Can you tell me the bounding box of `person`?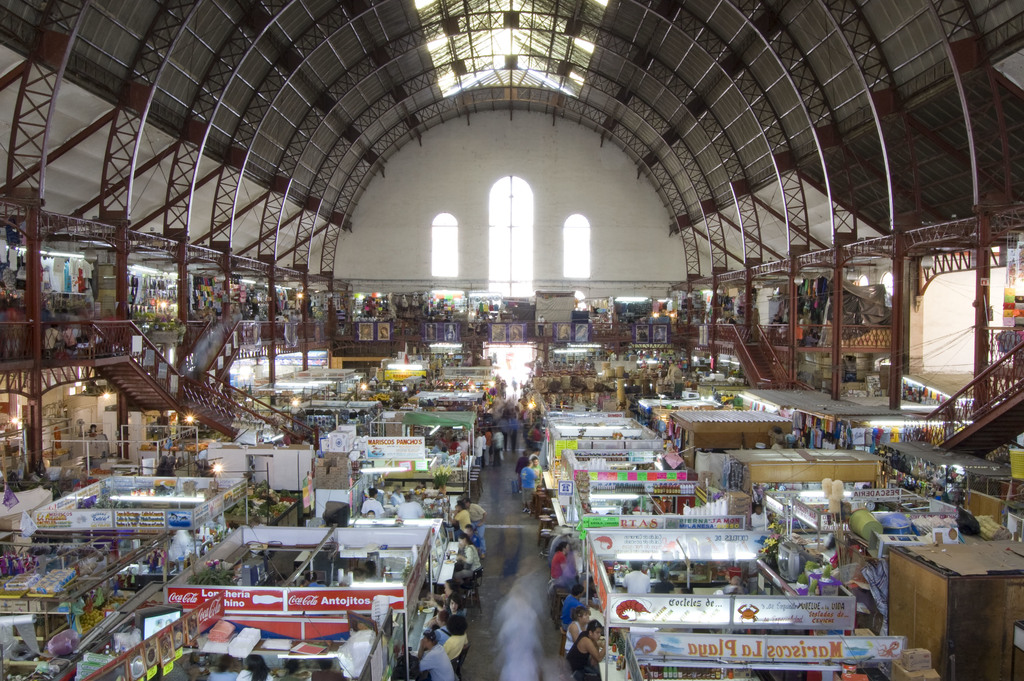
[x1=566, y1=621, x2=607, y2=680].
